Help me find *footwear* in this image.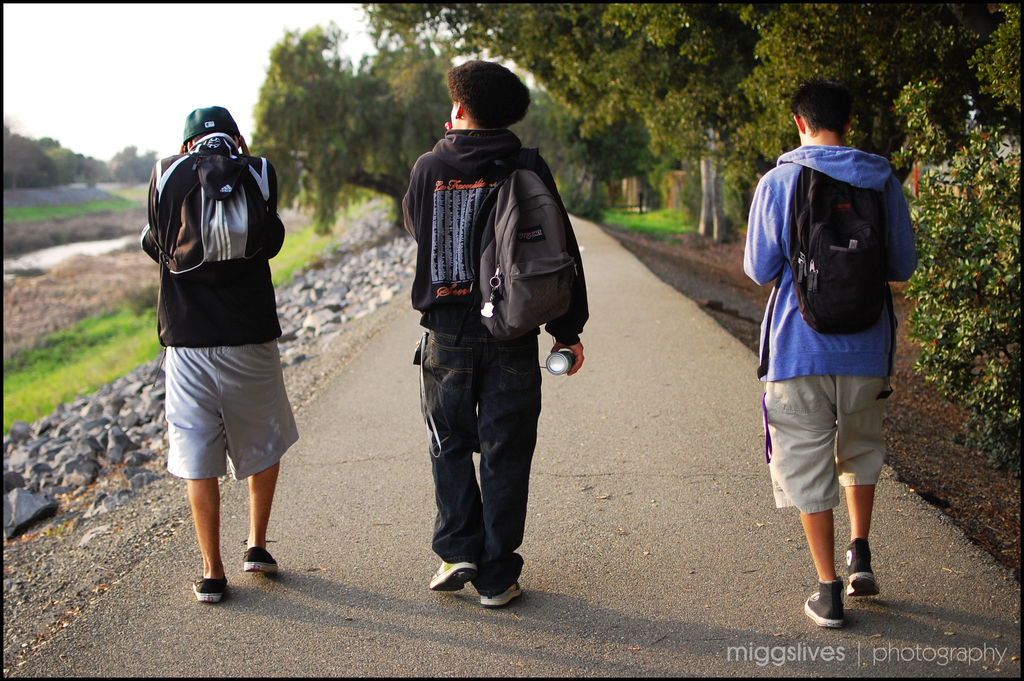
Found it: (left=243, top=548, right=286, bottom=577).
